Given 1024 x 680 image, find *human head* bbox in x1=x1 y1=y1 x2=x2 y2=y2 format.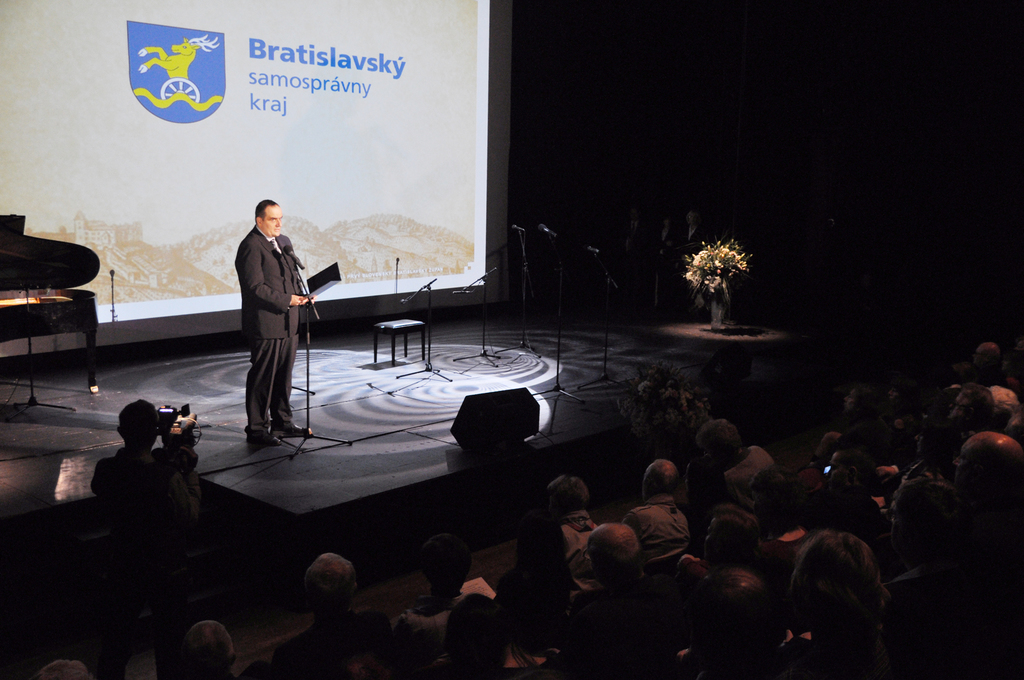
x1=637 y1=460 x2=684 y2=494.
